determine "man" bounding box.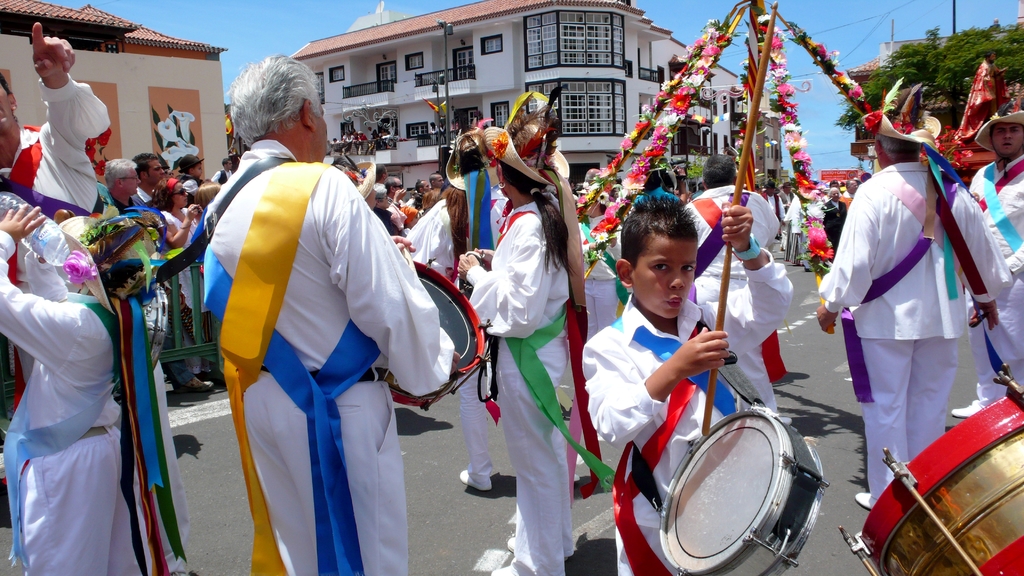
Determined: x1=374, y1=164, x2=388, y2=180.
